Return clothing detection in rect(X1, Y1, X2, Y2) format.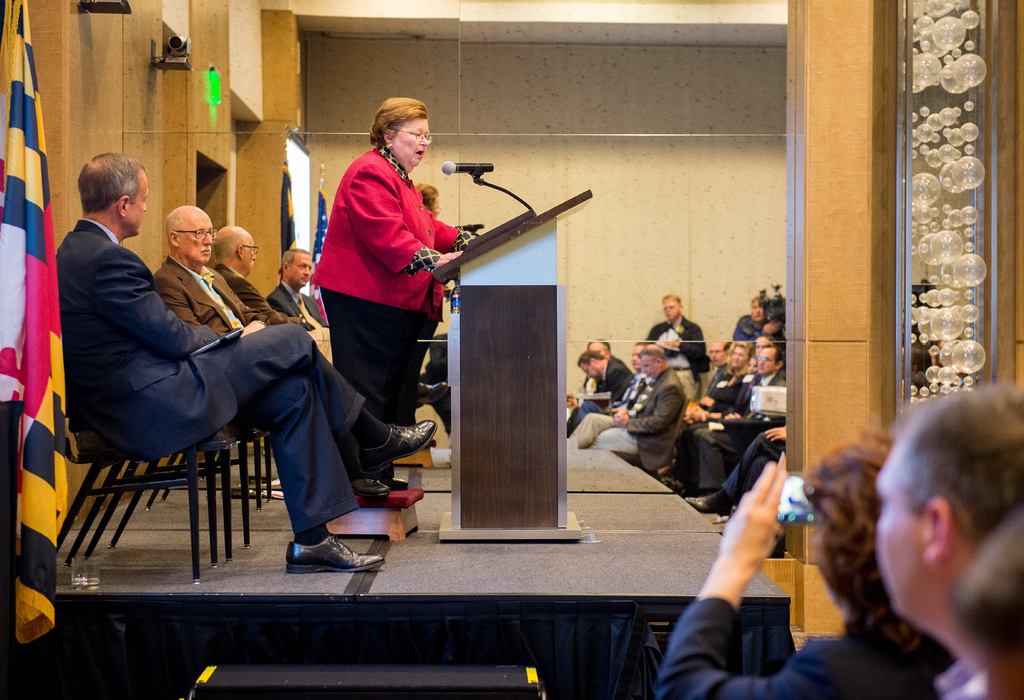
rect(308, 105, 449, 470).
